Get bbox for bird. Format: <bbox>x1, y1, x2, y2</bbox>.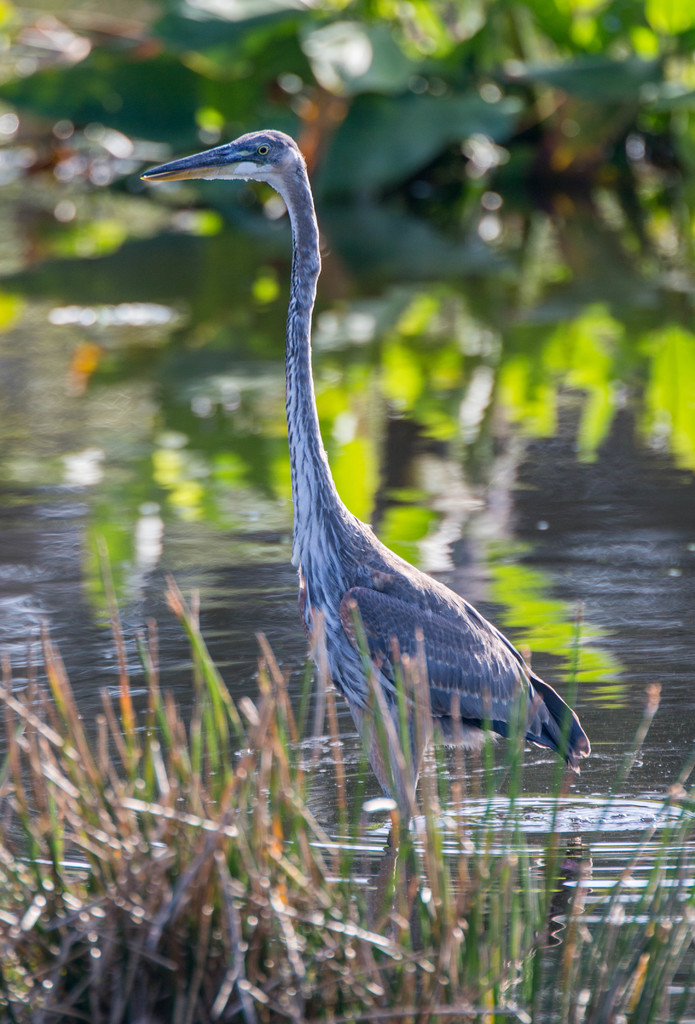
<bbox>141, 147, 598, 834</bbox>.
